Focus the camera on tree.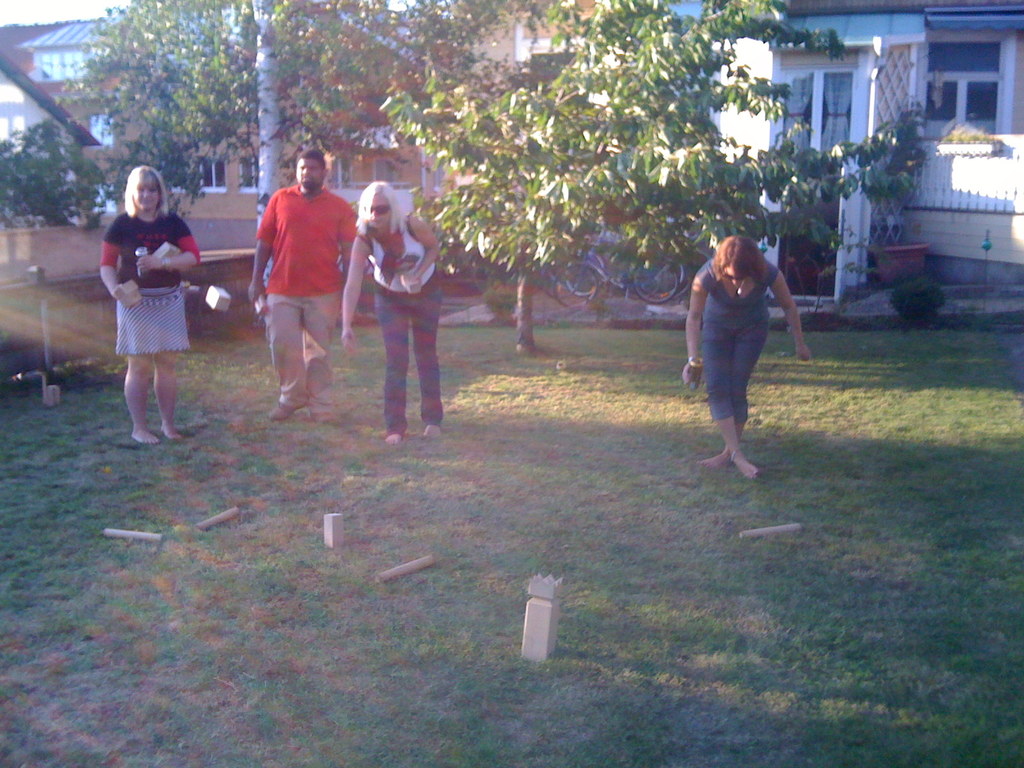
Focus region: bbox=(51, 0, 931, 362).
